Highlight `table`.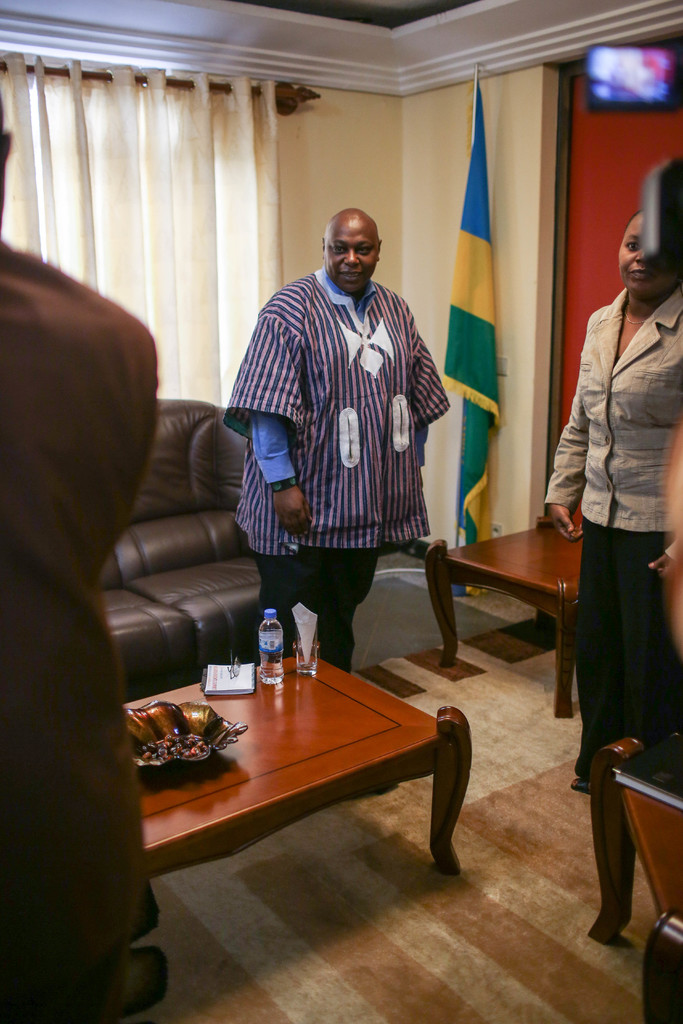
Highlighted region: (x1=96, y1=637, x2=476, y2=913).
